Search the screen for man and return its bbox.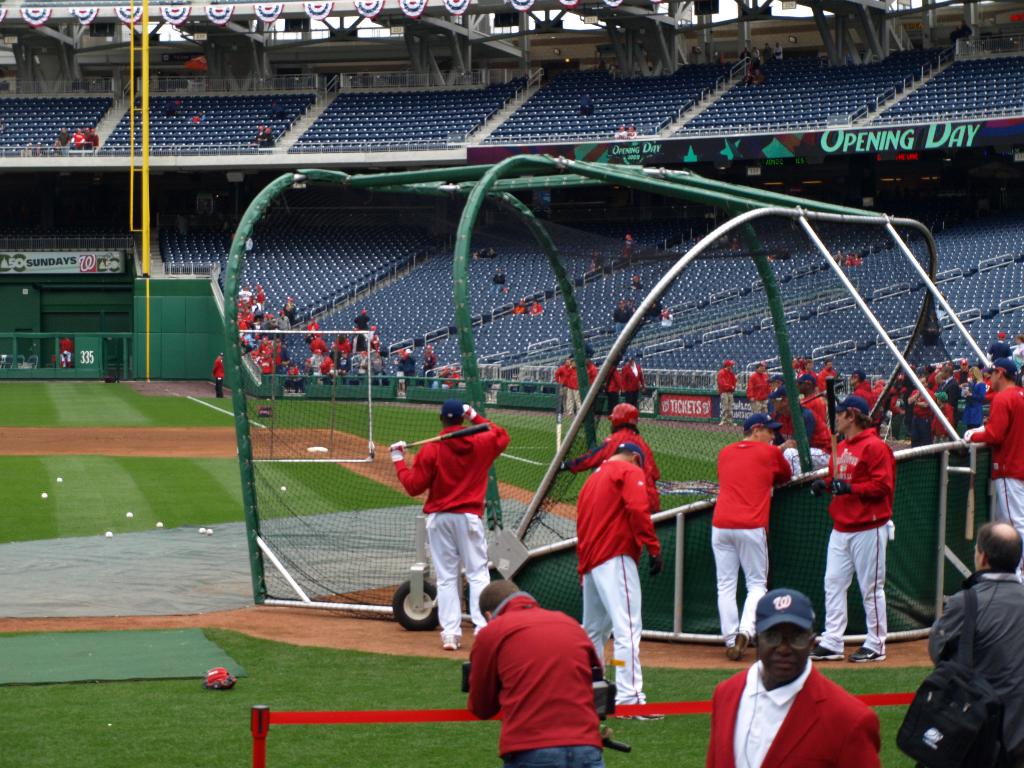
Found: rect(422, 344, 440, 378).
